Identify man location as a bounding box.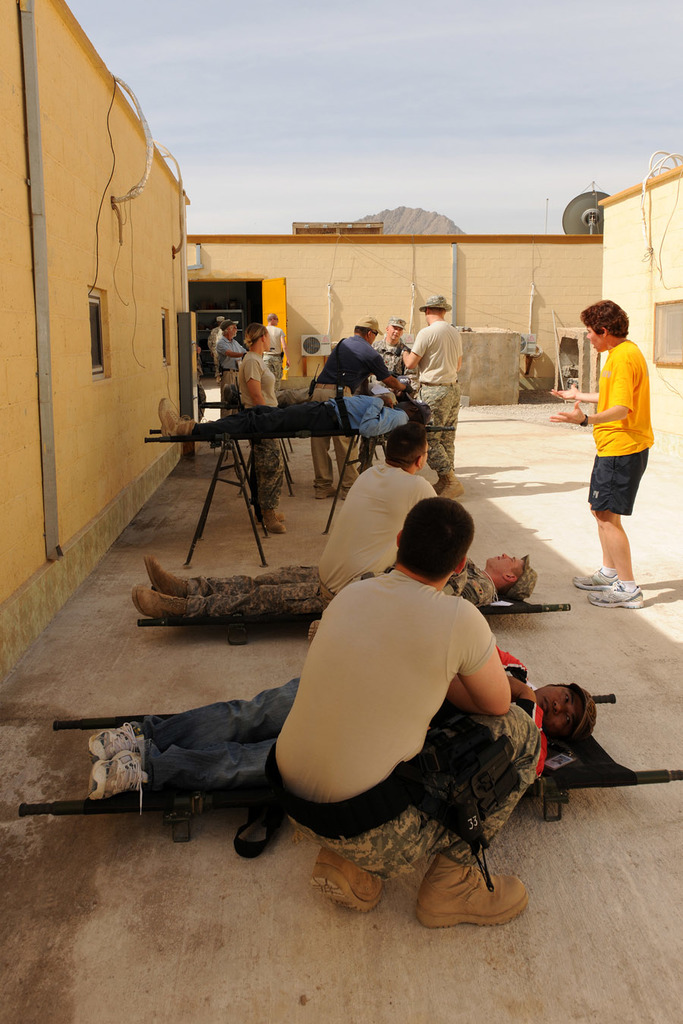
left=216, top=316, right=247, bottom=434.
